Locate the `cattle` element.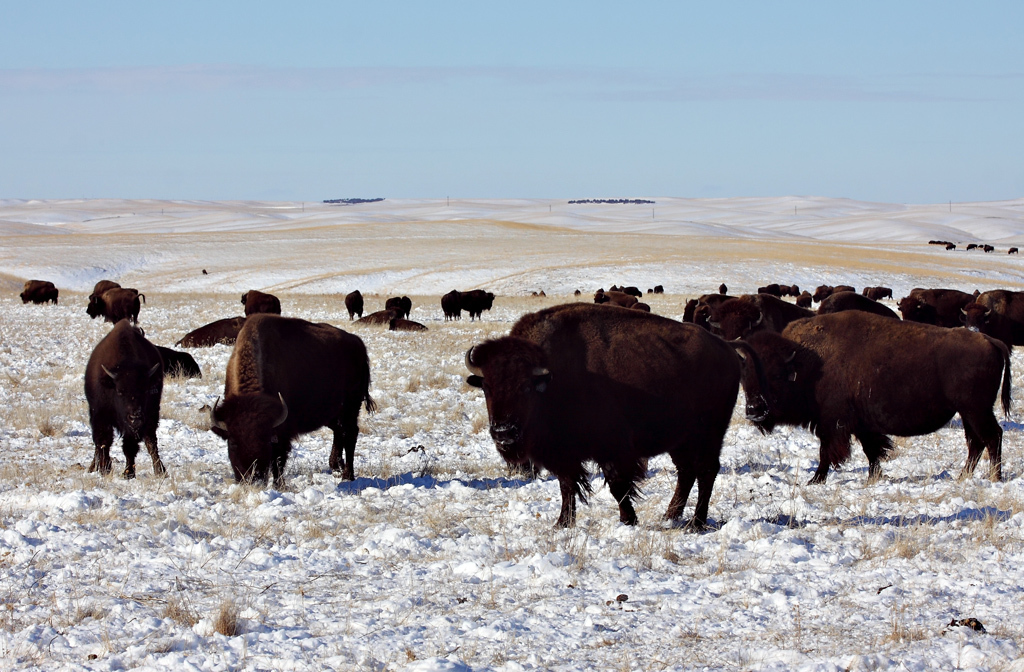
Element bbox: (left=736, top=312, right=1011, bottom=489).
